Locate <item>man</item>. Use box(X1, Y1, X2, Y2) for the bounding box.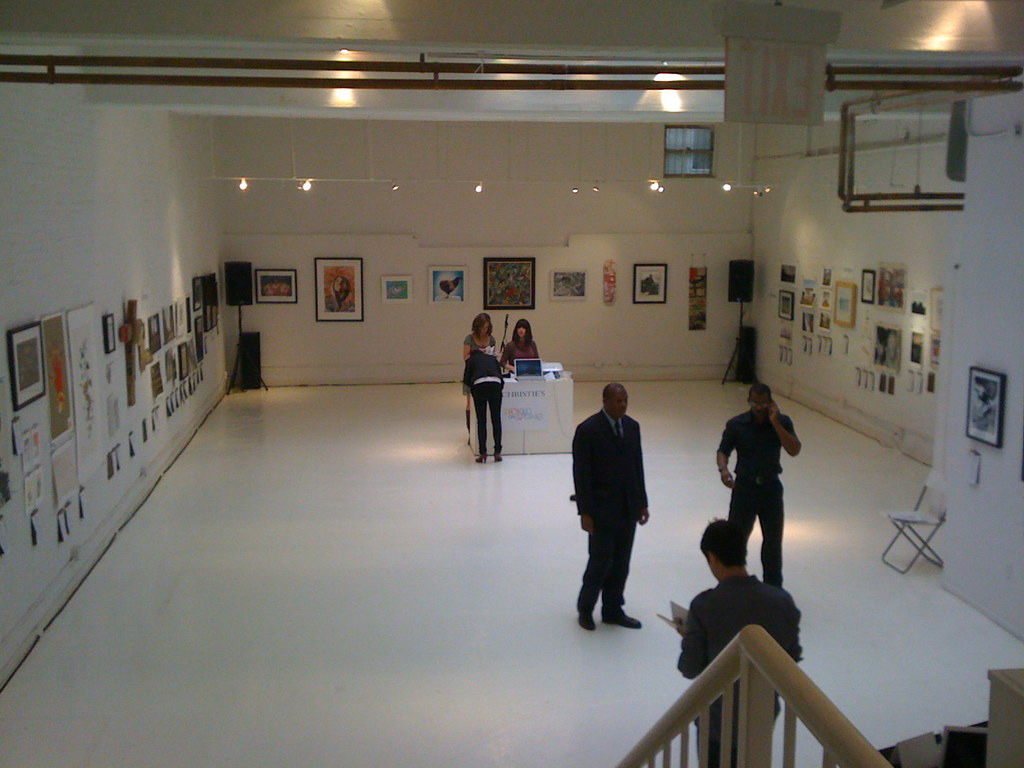
box(678, 515, 805, 767).
